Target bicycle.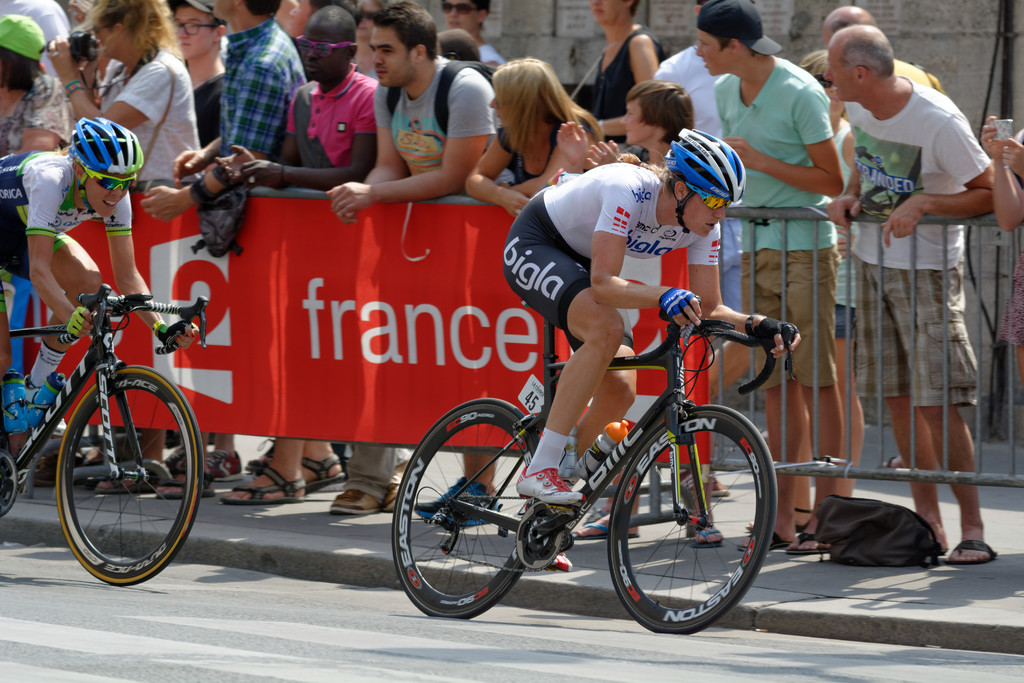
Target region: locate(388, 292, 802, 634).
